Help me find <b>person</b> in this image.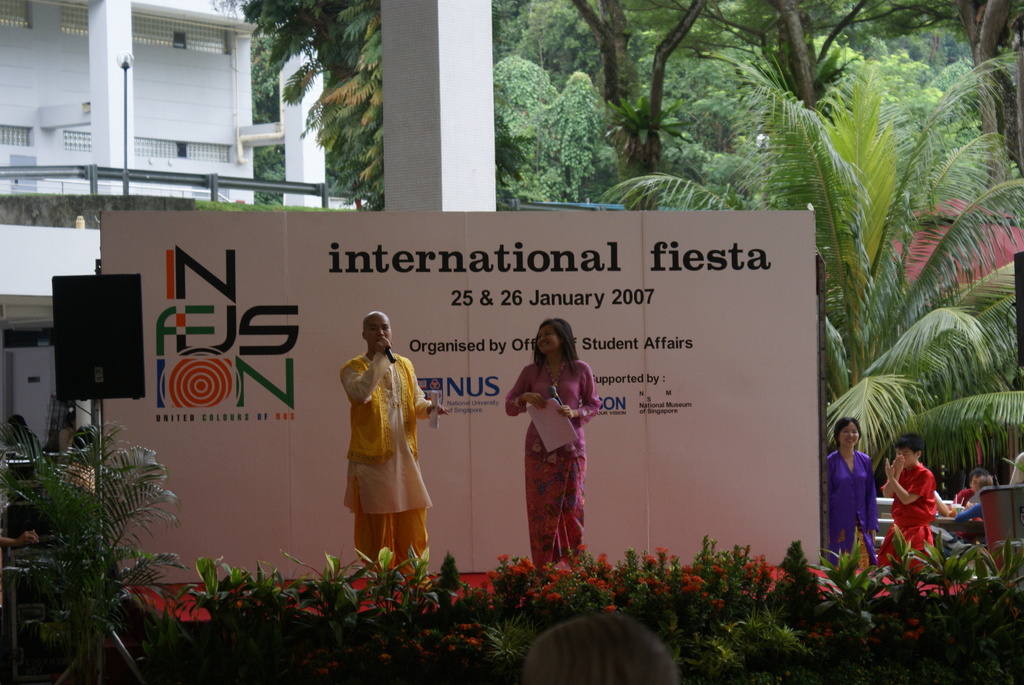
Found it: Rect(520, 613, 680, 684).
